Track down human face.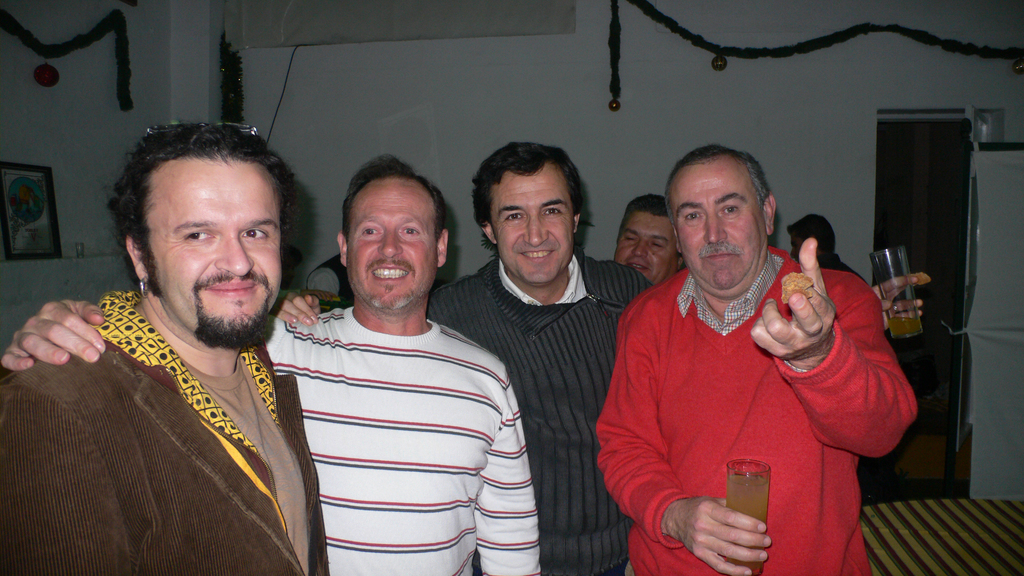
Tracked to [612,209,675,287].
